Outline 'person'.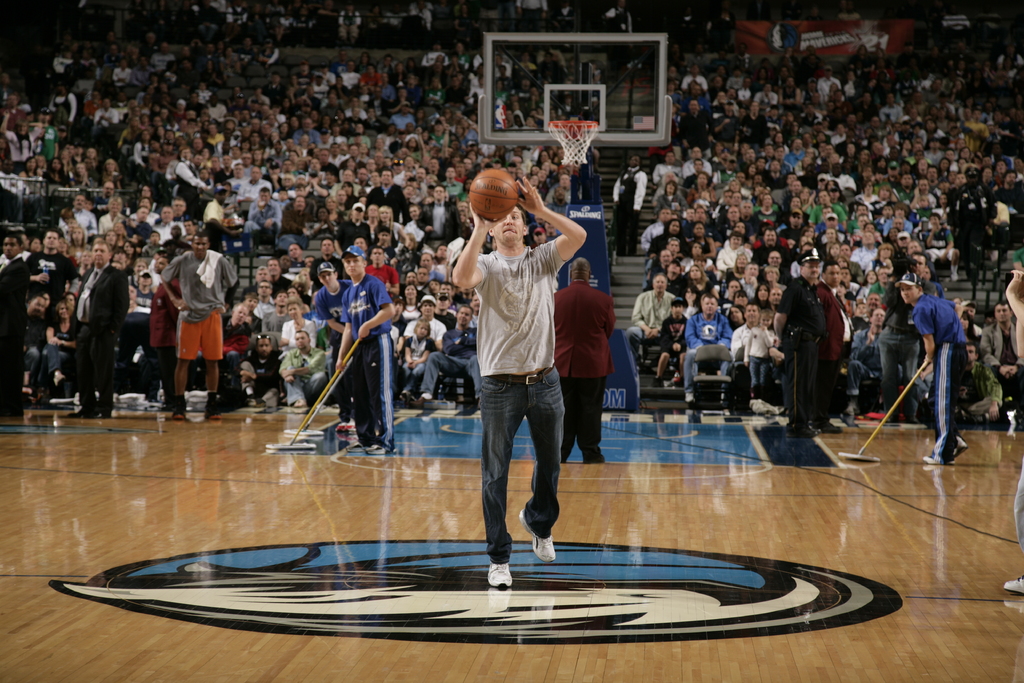
Outline: 907 254 983 471.
